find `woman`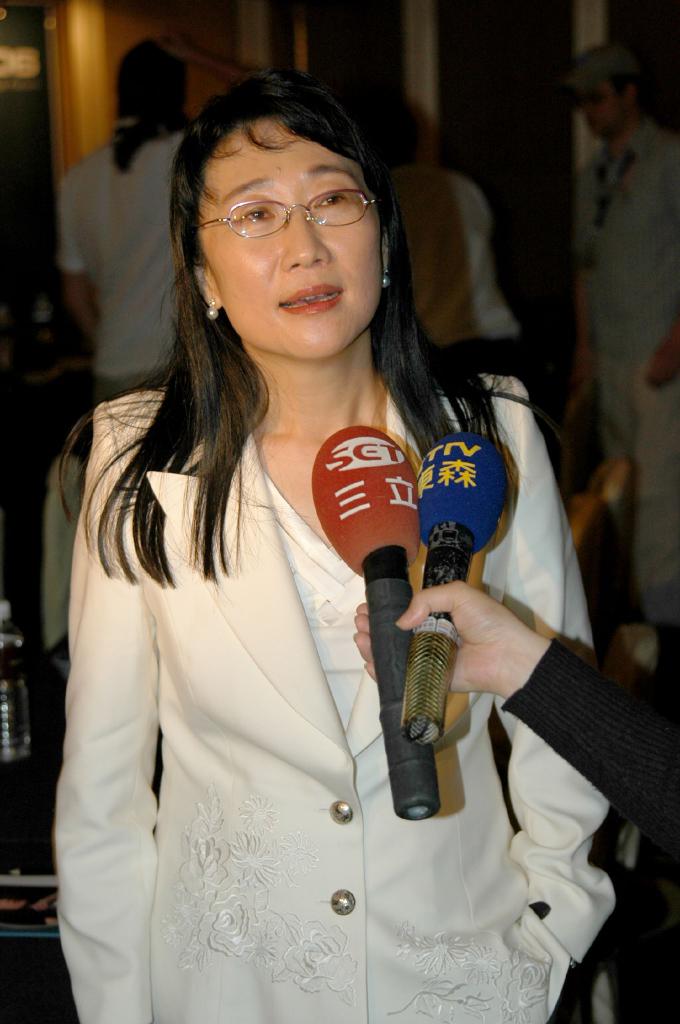
Rect(43, 61, 537, 1003)
